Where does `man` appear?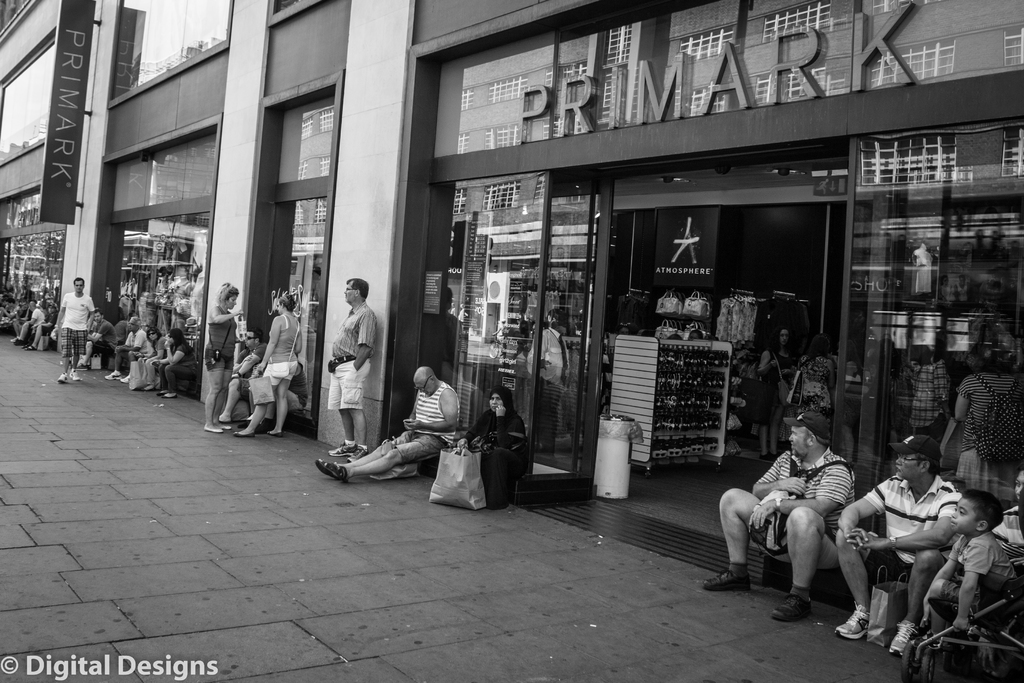
Appears at bbox=(13, 299, 46, 343).
